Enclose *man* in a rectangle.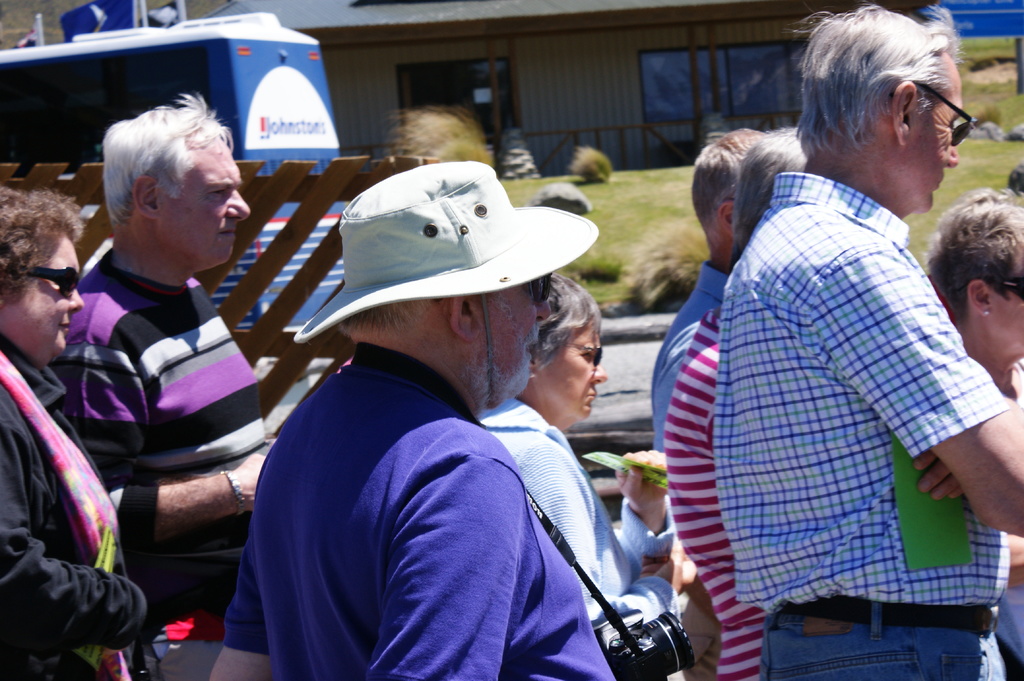
{"x1": 711, "y1": 0, "x2": 1023, "y2": 678}.
